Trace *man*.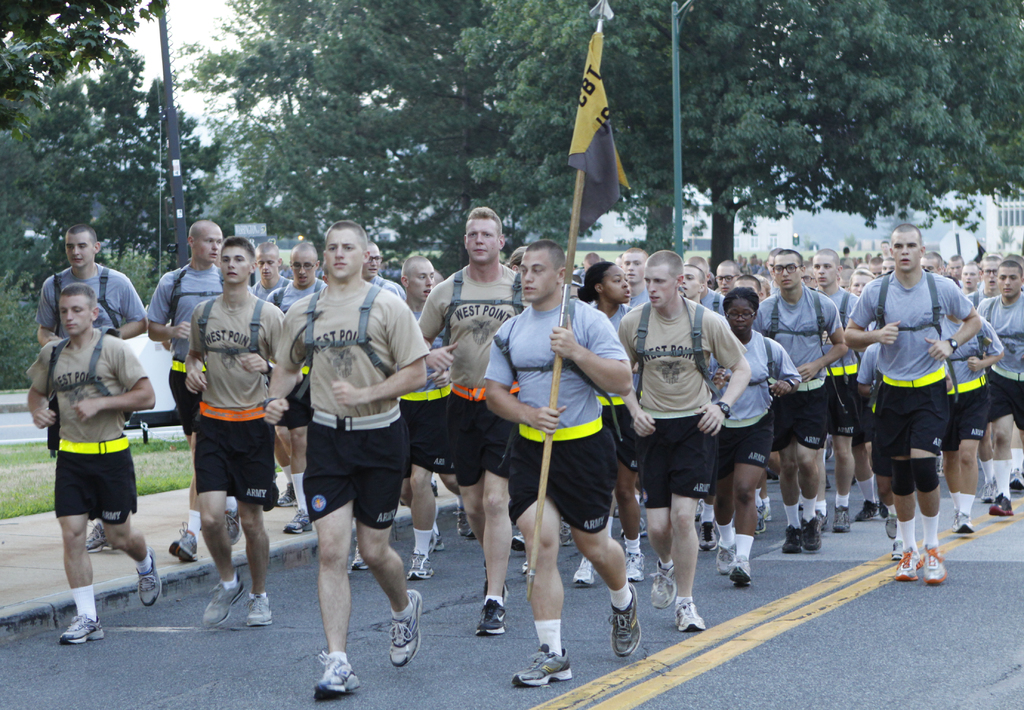
Traced to crop(484, 239, 636, 689).
